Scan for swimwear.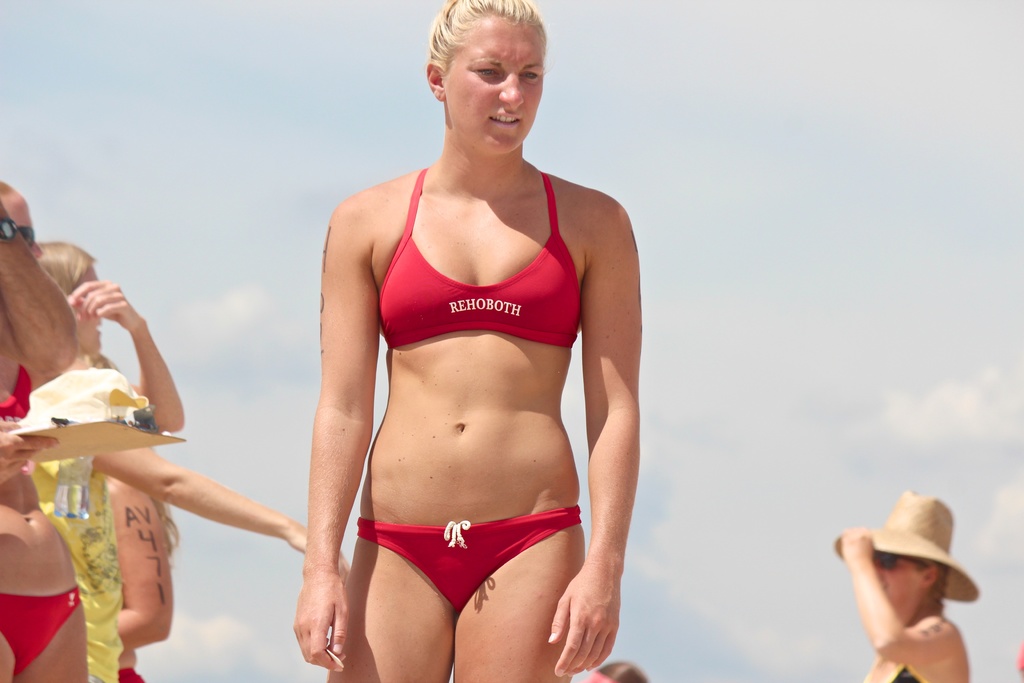
Scan result: crop(0, 367, 30, 422).
